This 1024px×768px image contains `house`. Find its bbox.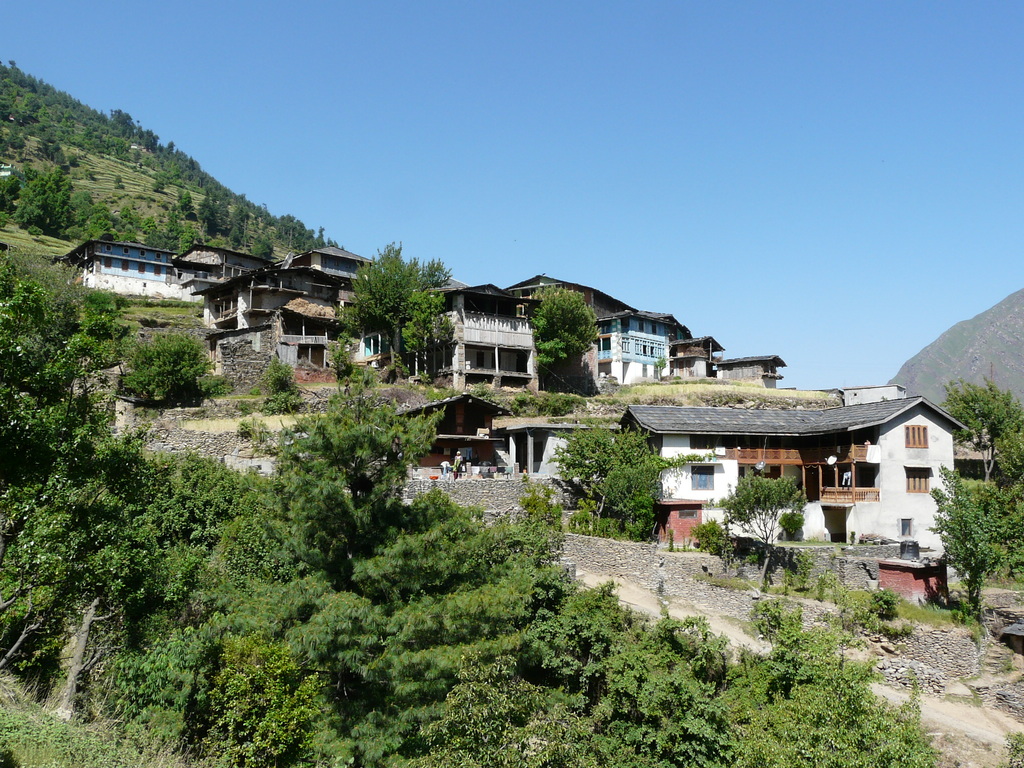
x1=586 y1=305 x2=665 y2=387.
